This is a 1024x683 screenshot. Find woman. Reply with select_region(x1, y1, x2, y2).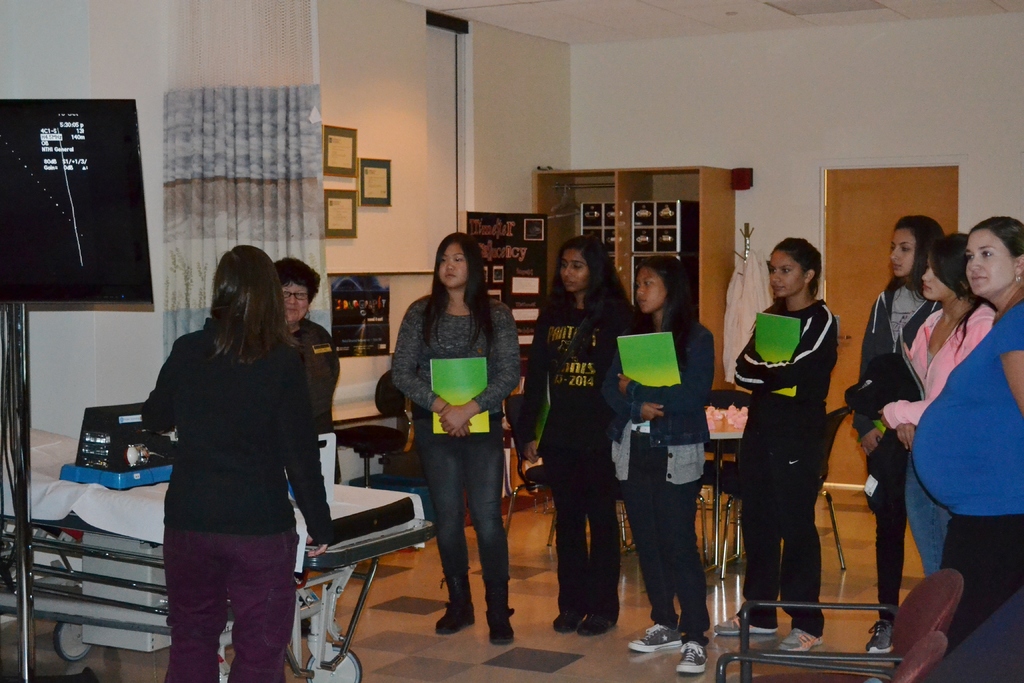
select_region(516, 238, 634, 639).
